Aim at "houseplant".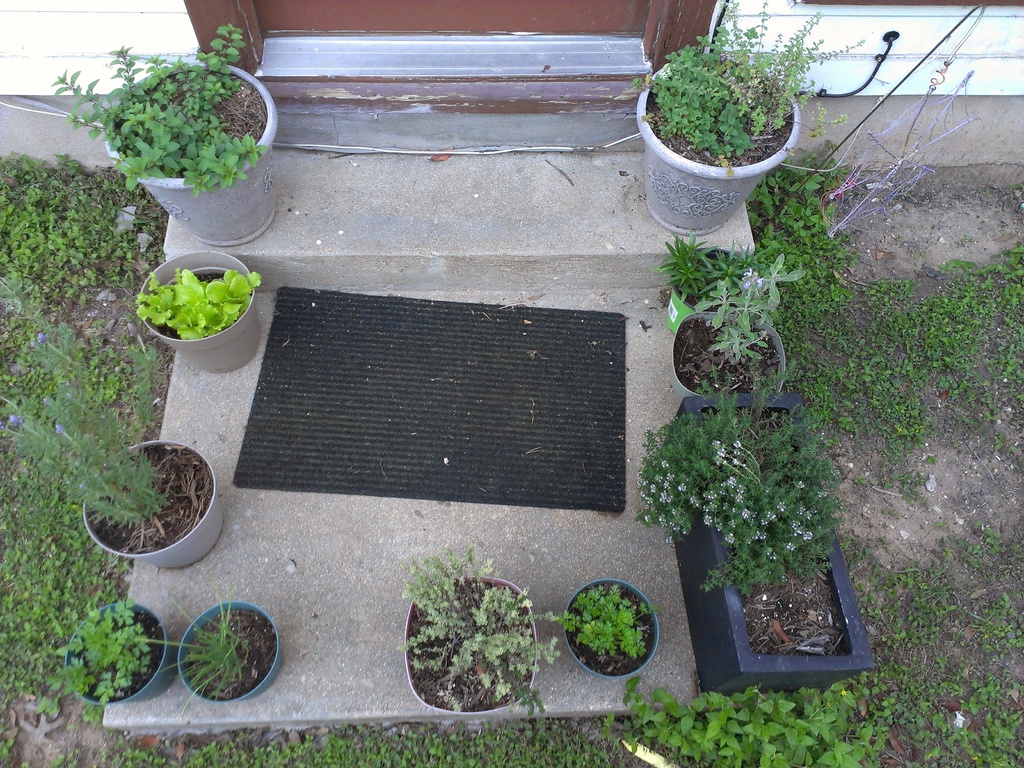
Aimed at BBox(632, 4, 854, 232).
